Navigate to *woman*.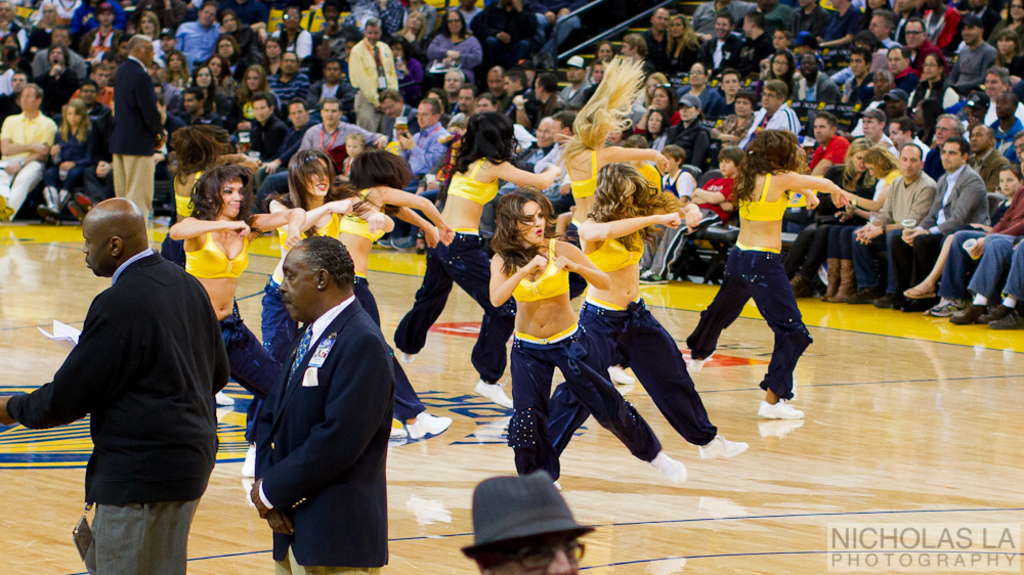
Navigation target: rect(243, 153, 382, 465).
